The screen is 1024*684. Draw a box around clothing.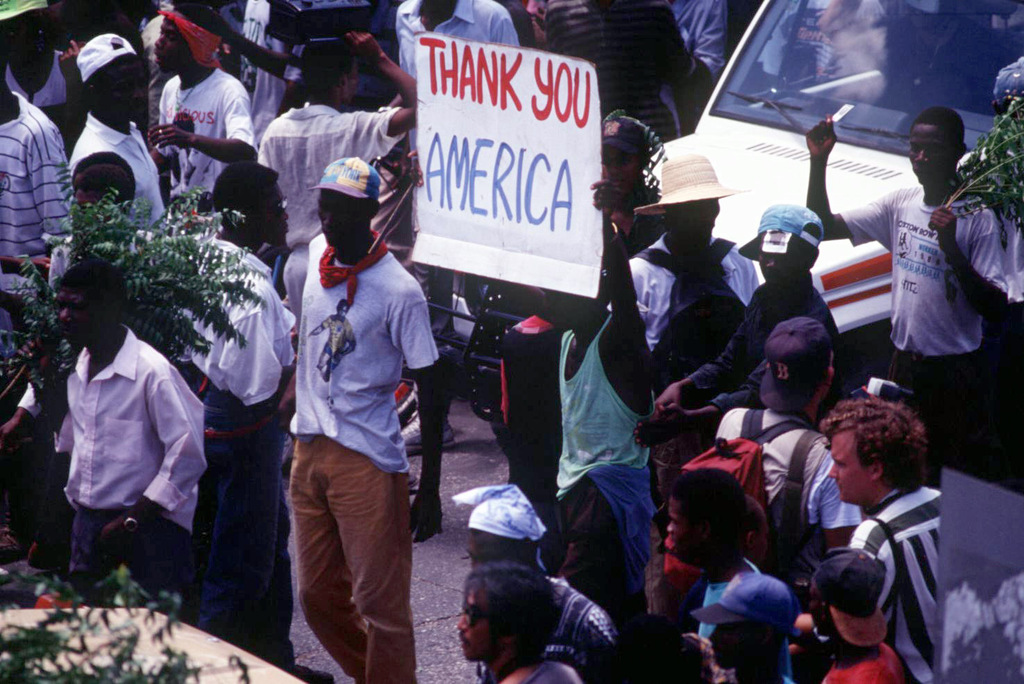
(558, 300, 650, 618).
